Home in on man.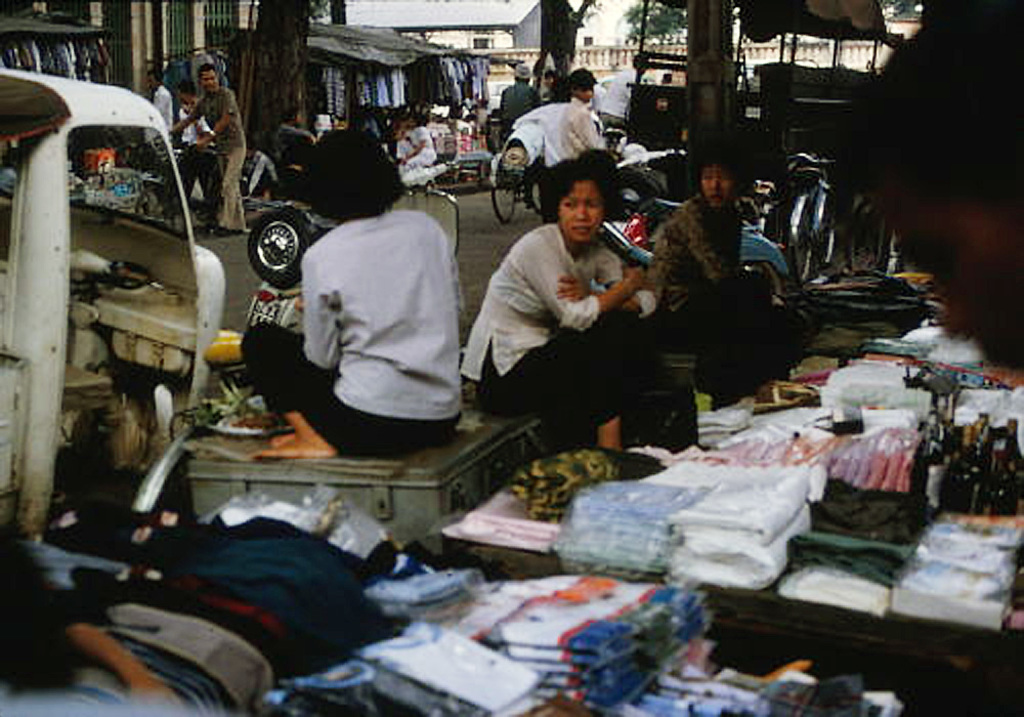
Homed in at (173, 62, 248, 236).
